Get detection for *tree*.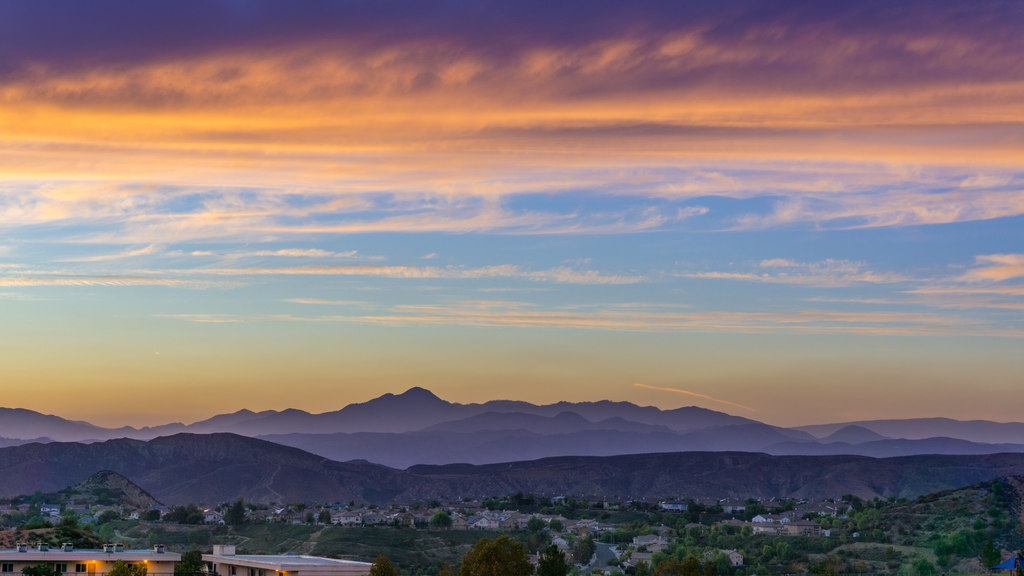
Detection: [169,506,209,528].
